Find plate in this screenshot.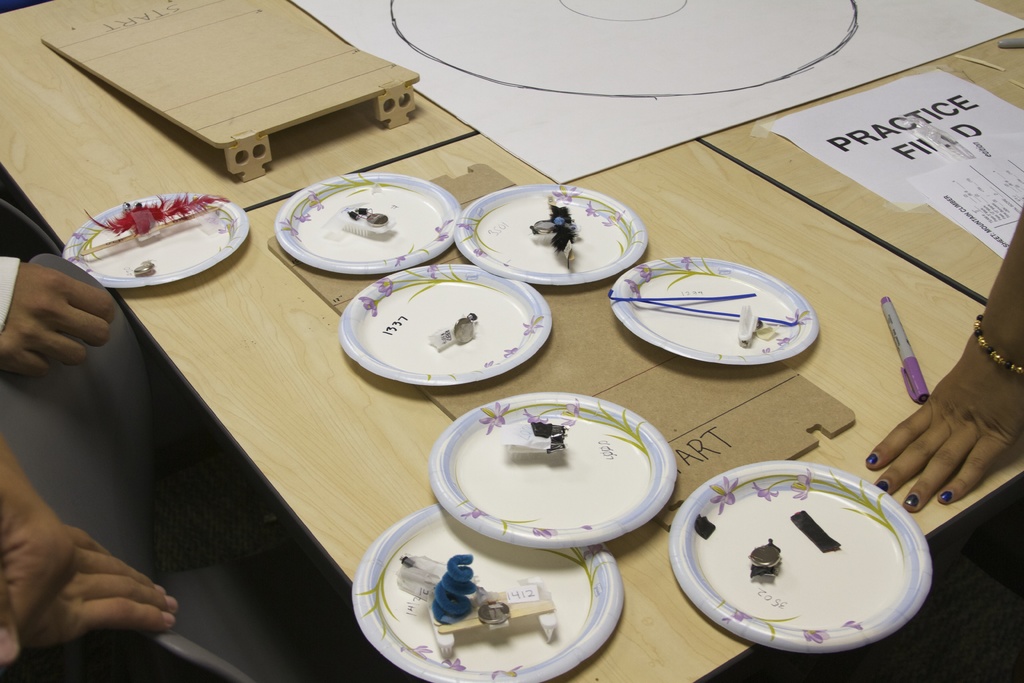
The bounding box for plate is rect(668, 461, 934, 658).
